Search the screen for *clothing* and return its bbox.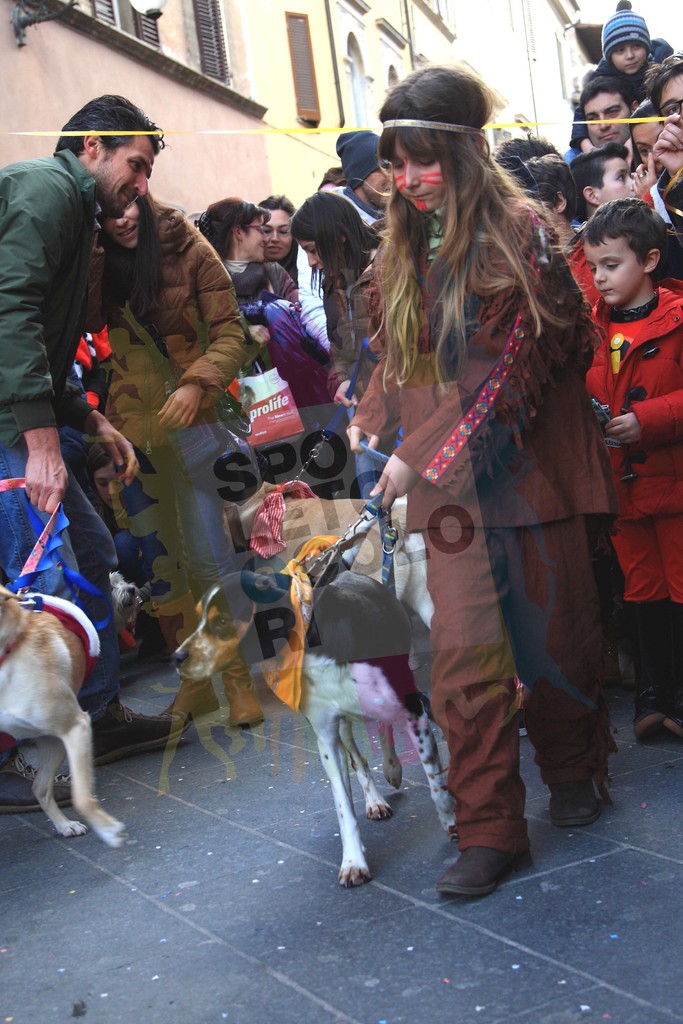
Found: box(372, 110, 608, 881).
